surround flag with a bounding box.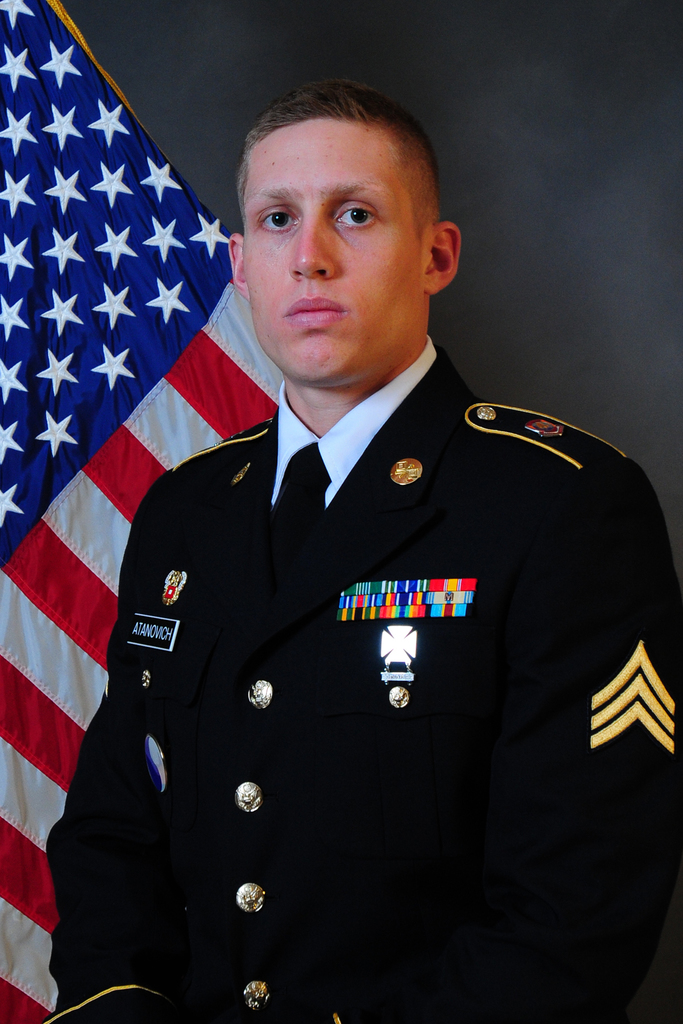
(x1=0, y1=0, x2=288, y2=1023).
